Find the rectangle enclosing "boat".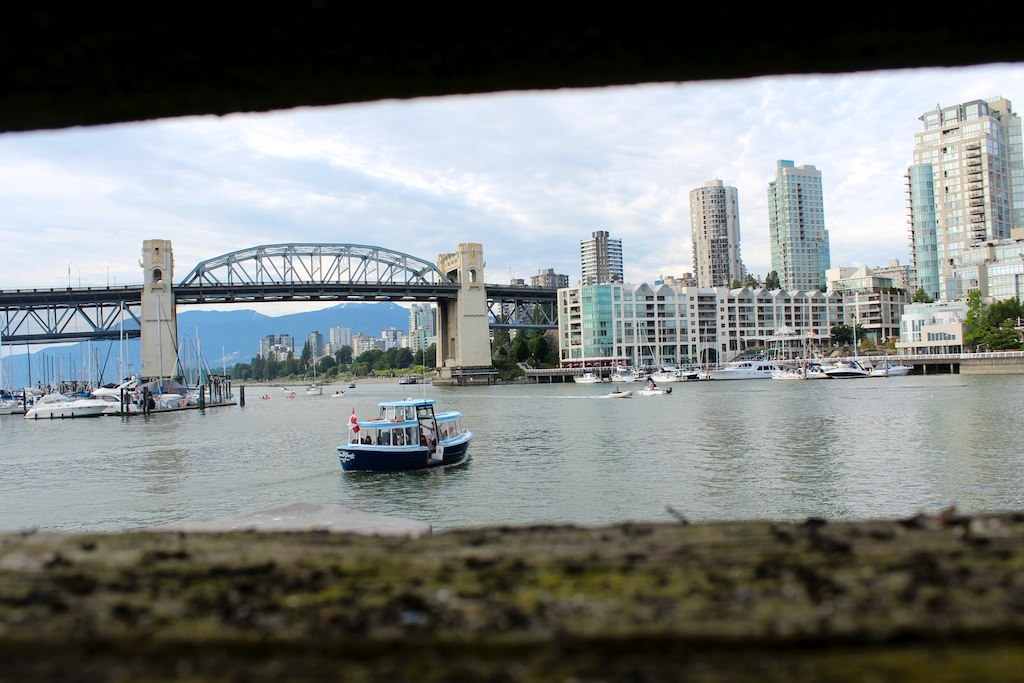
box(823, 353, 862, 376).
